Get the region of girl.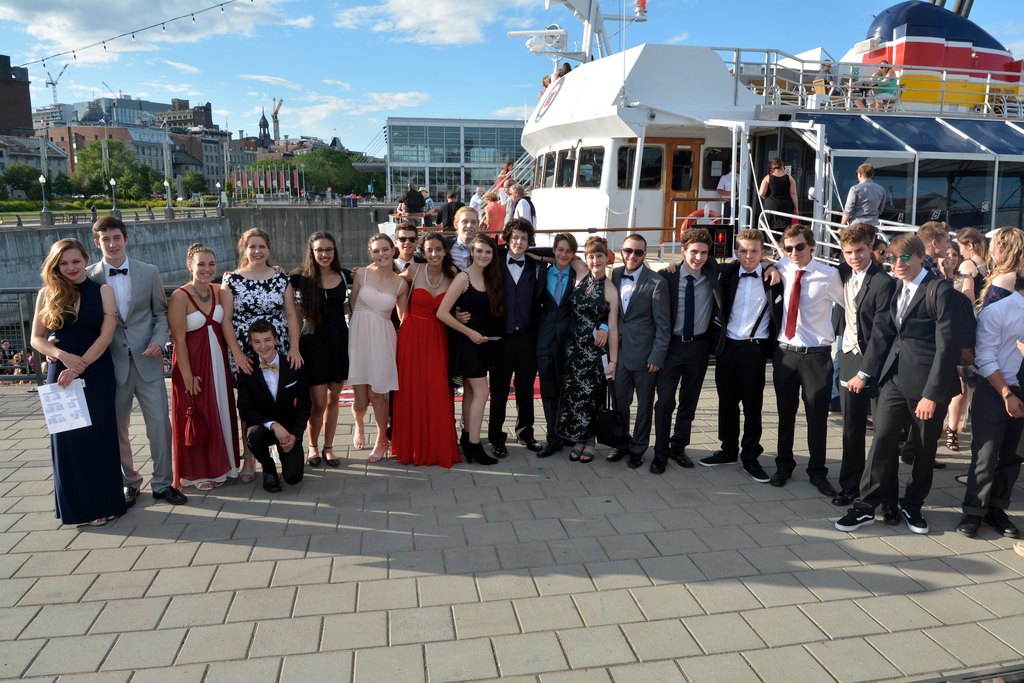
bbox(291, 235, 355, 472).
